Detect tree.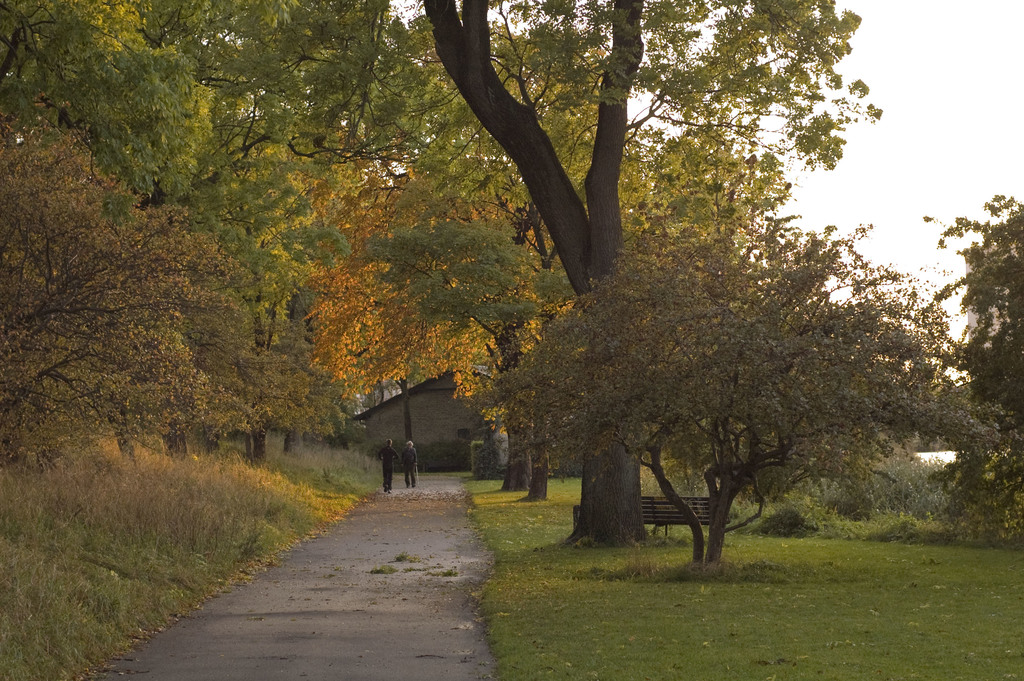
Detected at x1=132, y1=0, x2=879, y2=554.
